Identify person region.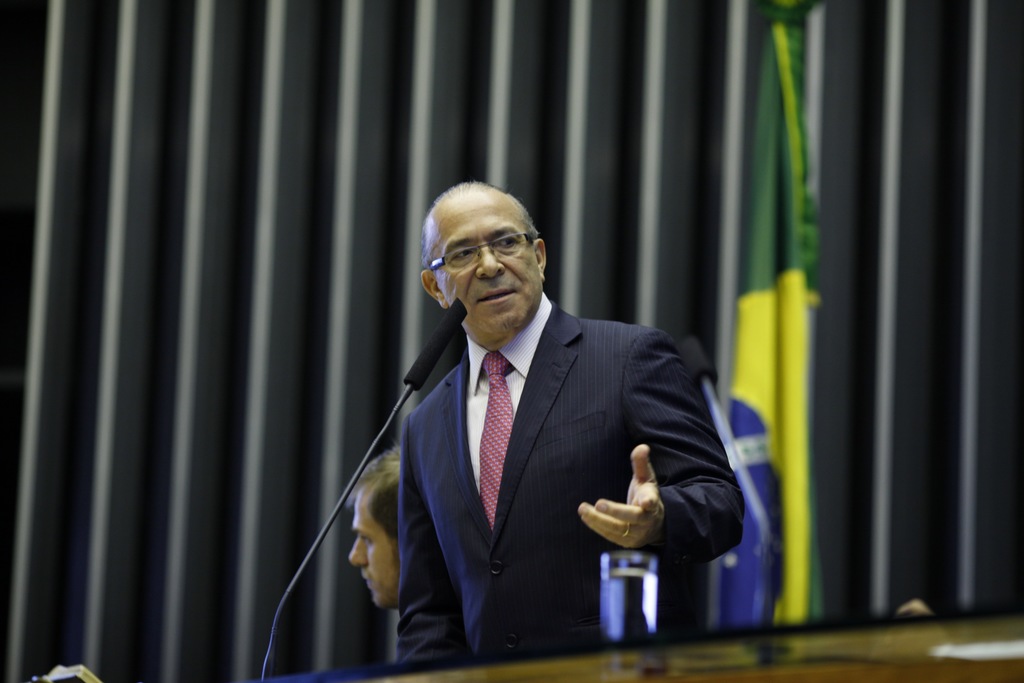
Region: 349:183:714:675.
